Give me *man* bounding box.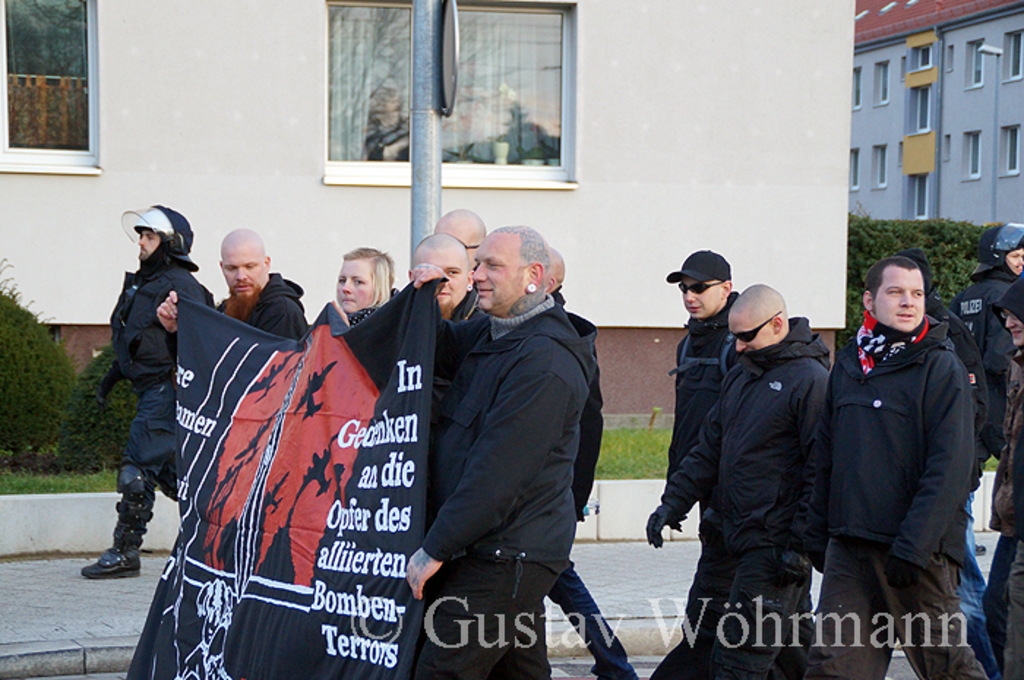
<box>952,219,1015,465</box>.
